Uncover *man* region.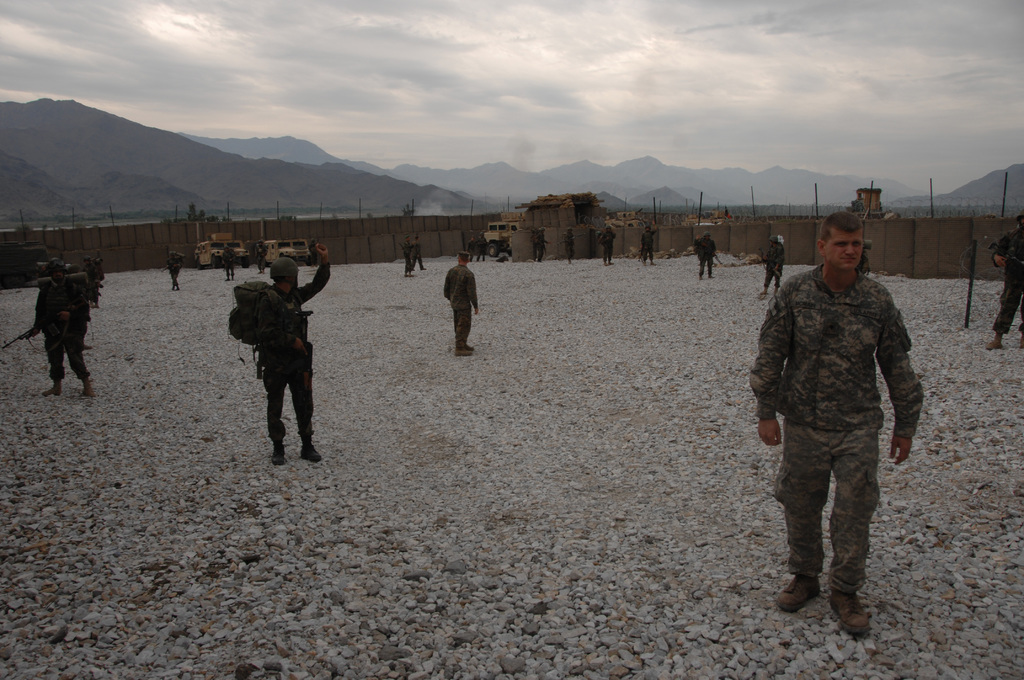
Uncovered: BBox(230, 244, 332, 464).
